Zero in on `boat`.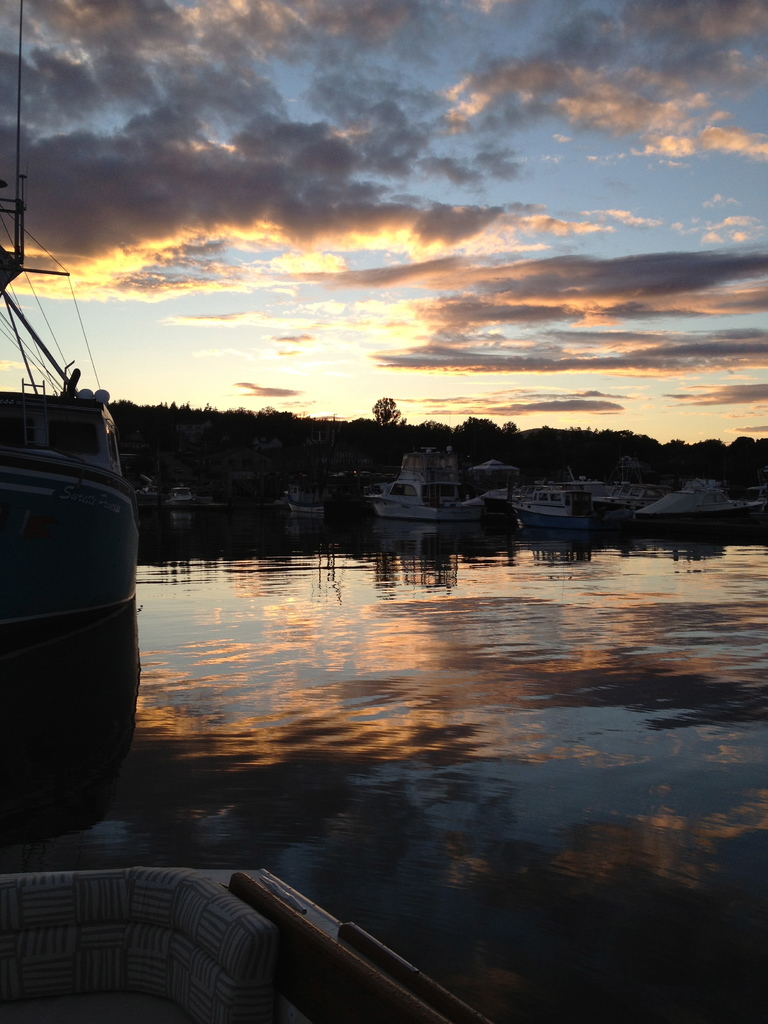
Zeroed in: select_region(637, 484, 767, 529).
